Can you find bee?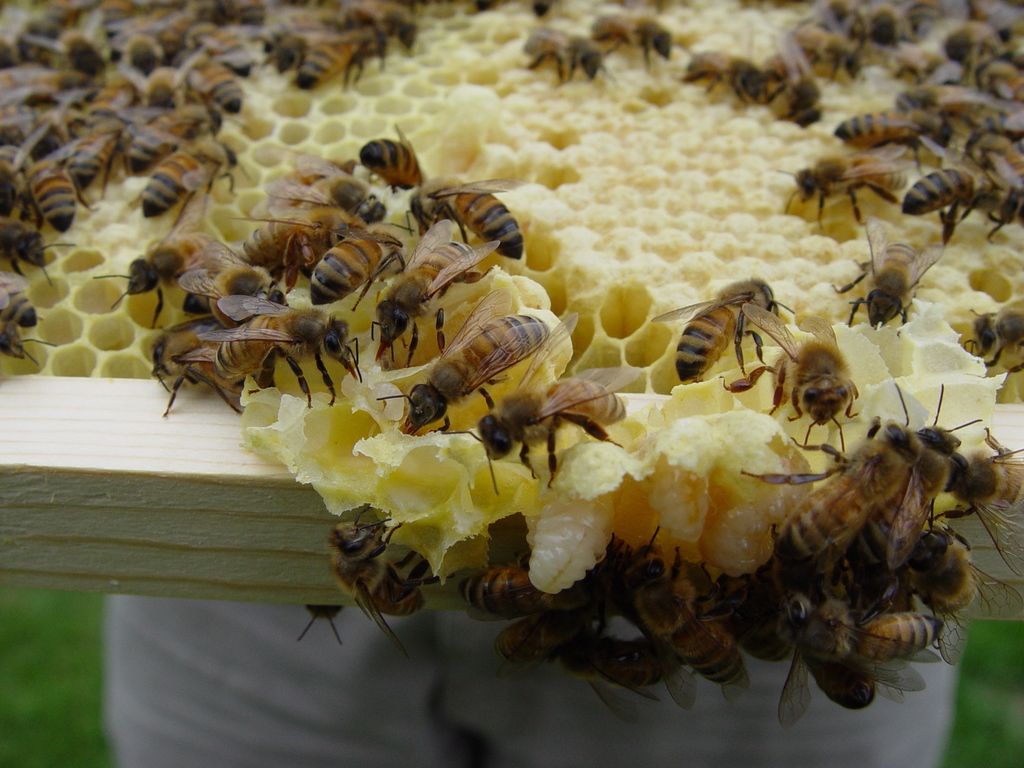
Yes, bounding box: (0, 216, 80, 287).
